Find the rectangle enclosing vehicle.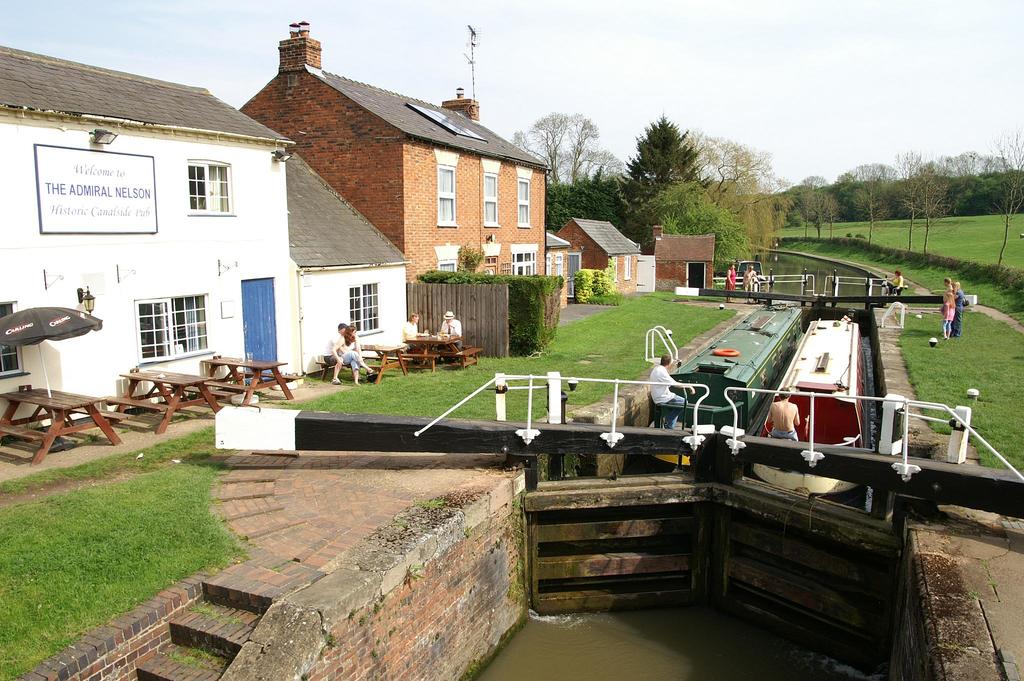
region(758, 316, 865, 445).
